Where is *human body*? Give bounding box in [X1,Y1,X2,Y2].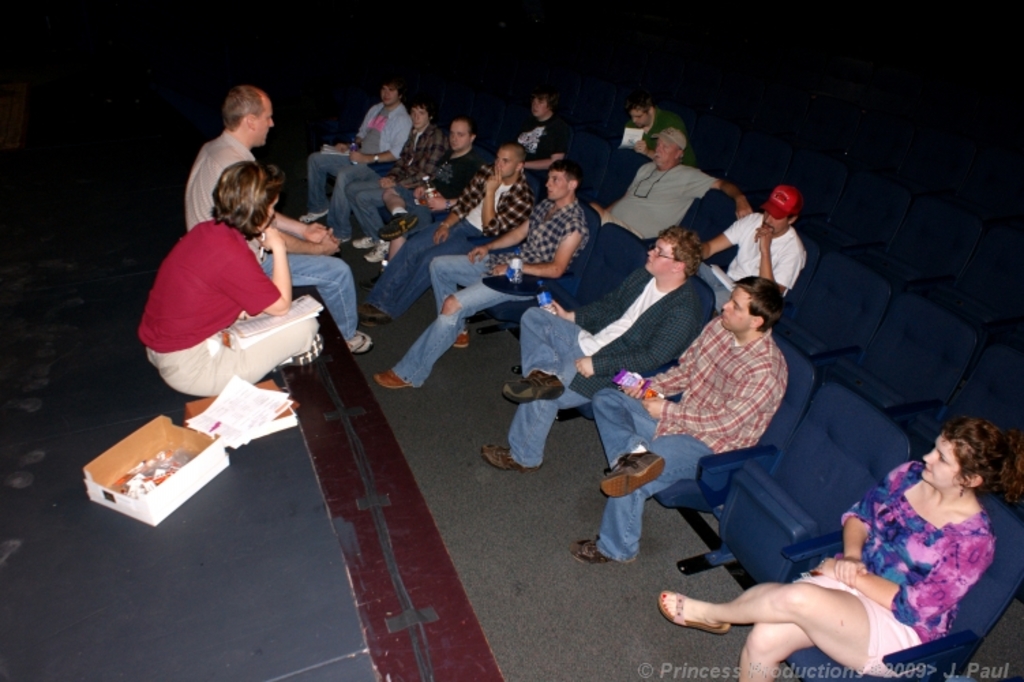
[698,217,806,296].
